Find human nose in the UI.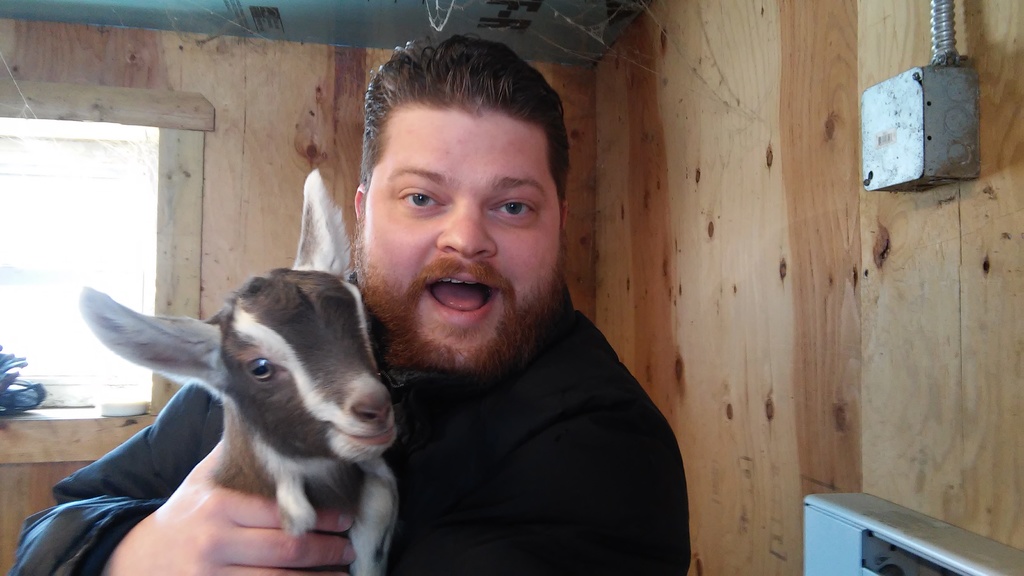
UI element at locate(438, 194, 504, 254).
